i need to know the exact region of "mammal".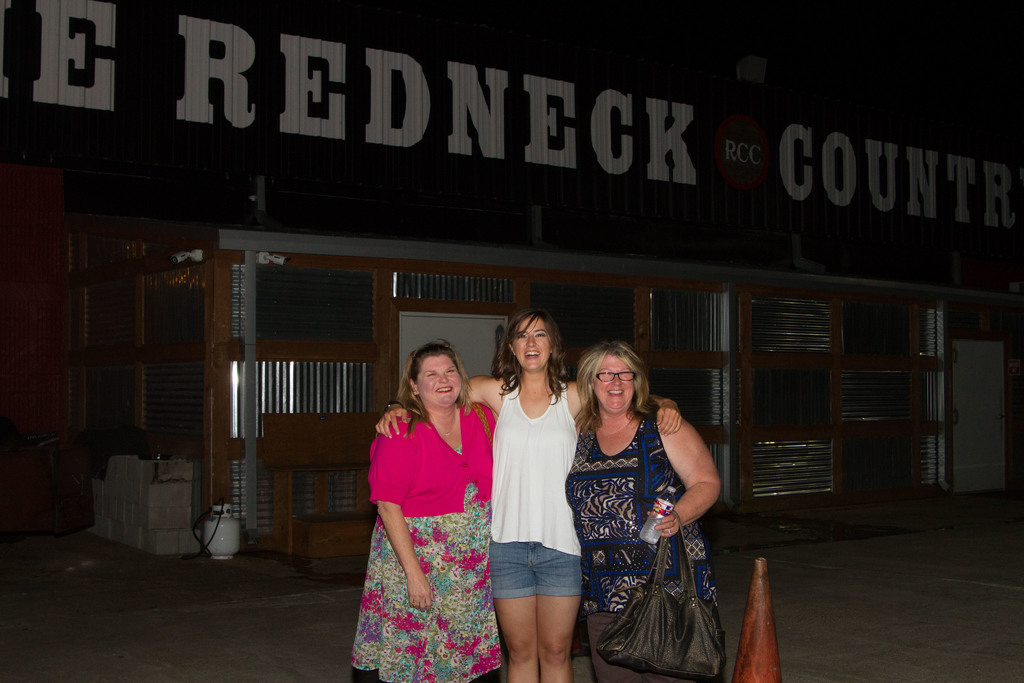
Region: (x1=349, y1=337, x2=495, y2=679).
